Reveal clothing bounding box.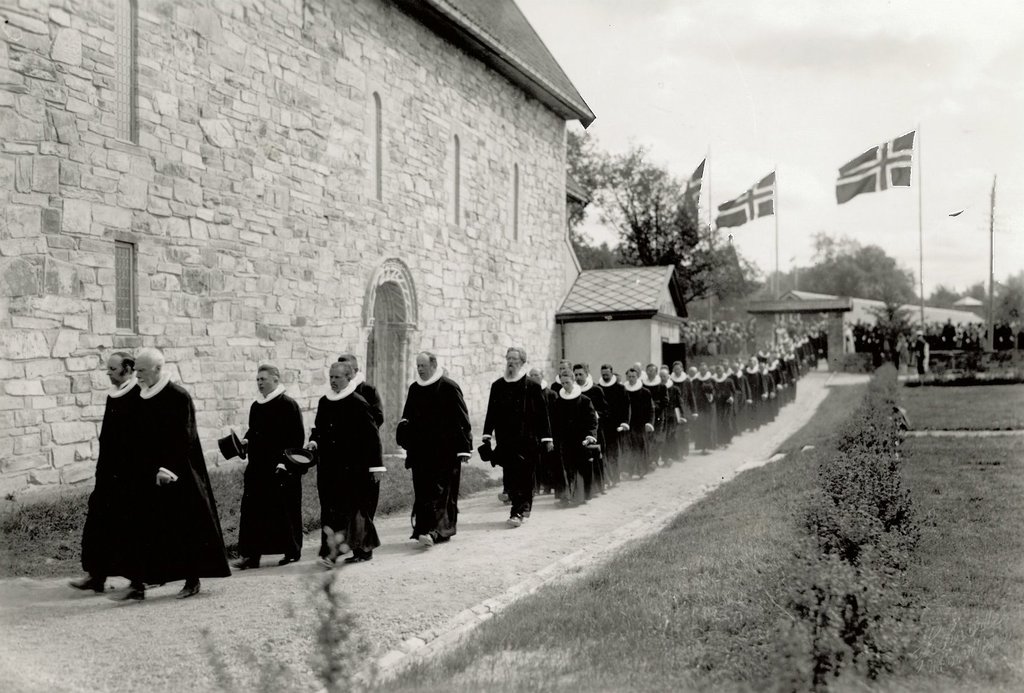
Revealed: (553, 382, 598, 482).
